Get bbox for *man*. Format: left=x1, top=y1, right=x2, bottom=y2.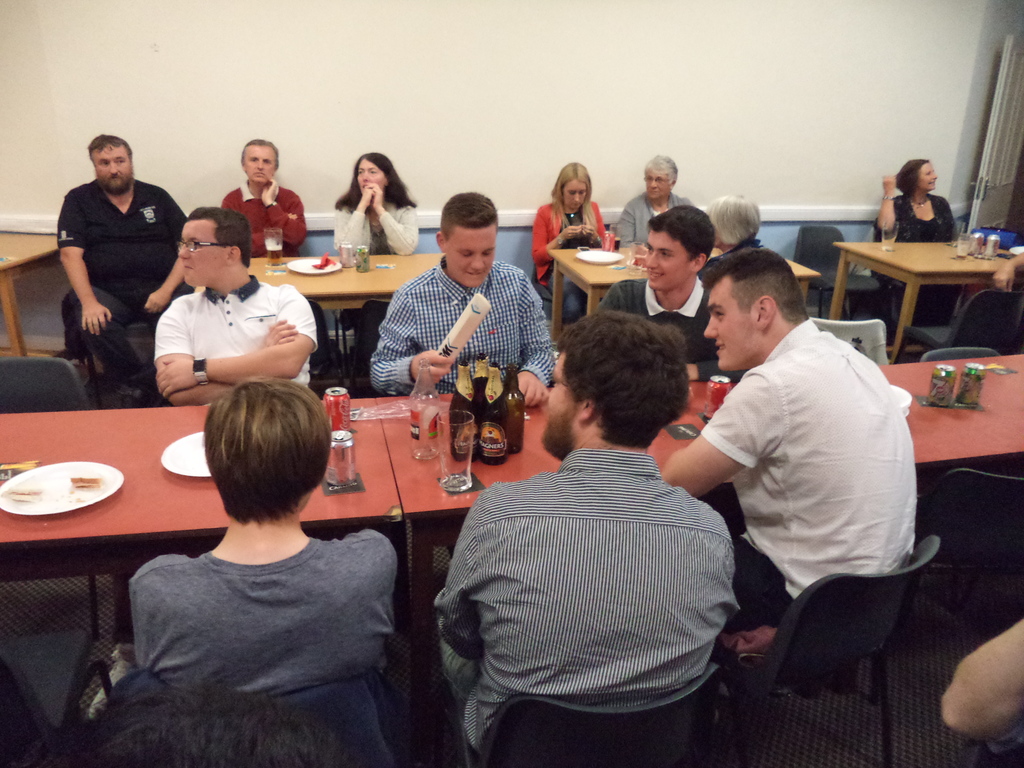
left=56, top=129, right=196, bottom=399.
